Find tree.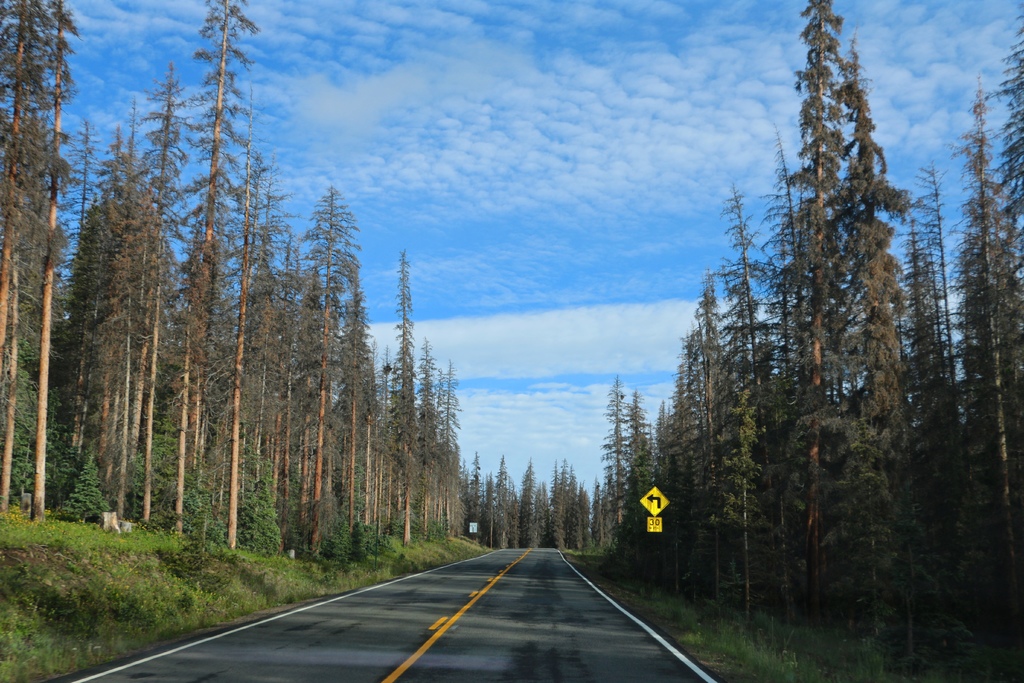
bbox=[352, 356, 451, 552].
